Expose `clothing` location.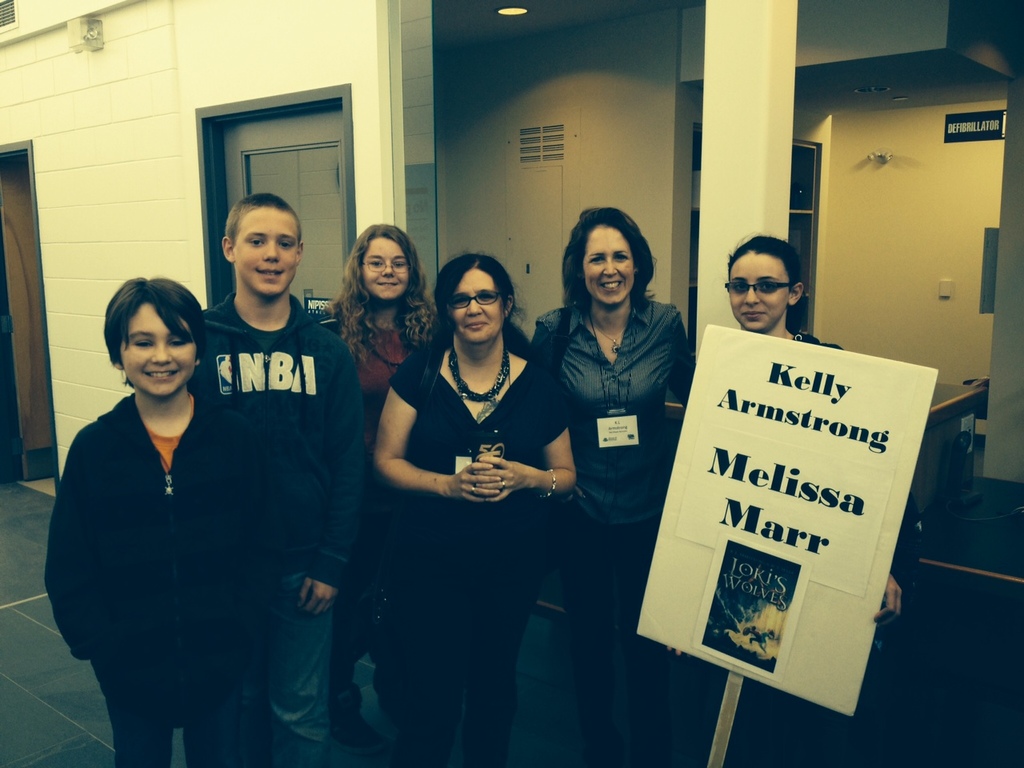
Exposed at (42, 384, 273, 764).
